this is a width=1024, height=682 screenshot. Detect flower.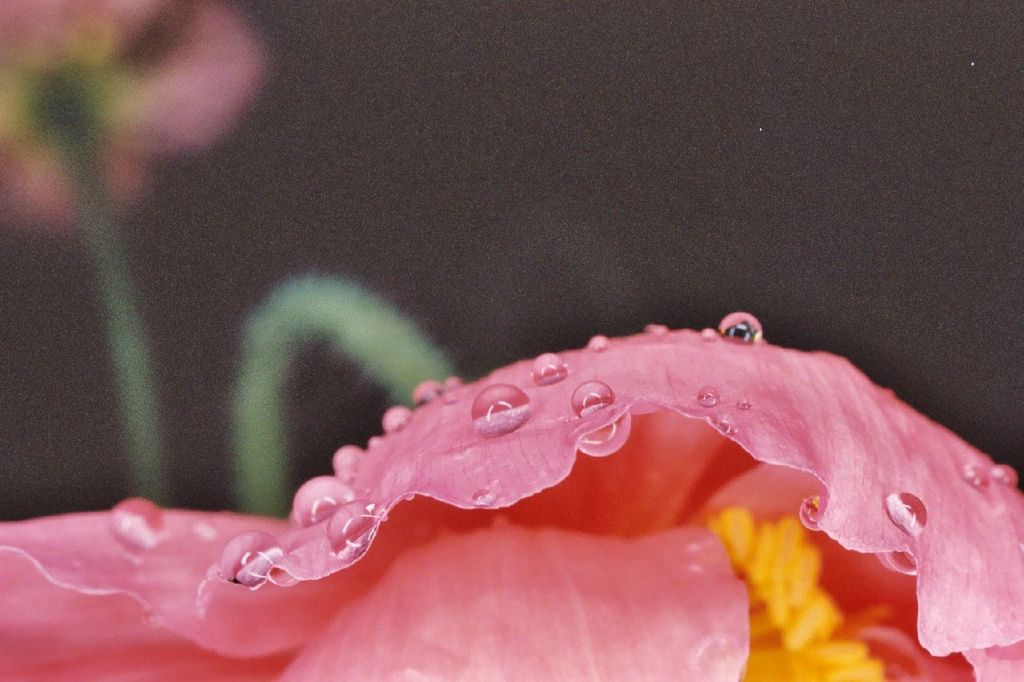
[30, 277, 1023, 670].
